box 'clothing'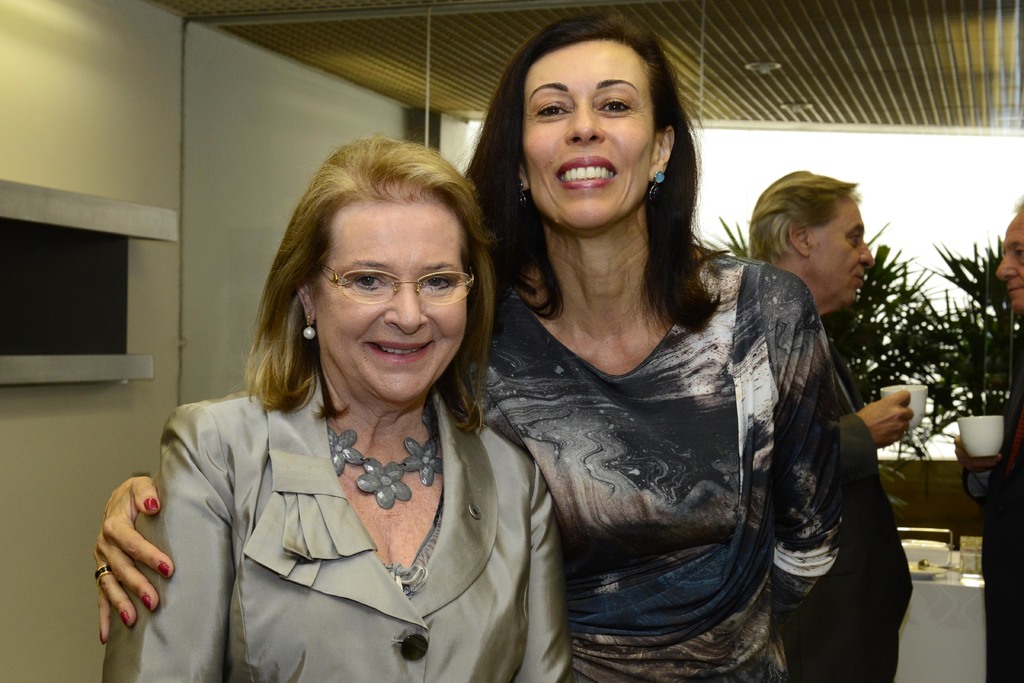
select_region(132, 355, 569, 666)
